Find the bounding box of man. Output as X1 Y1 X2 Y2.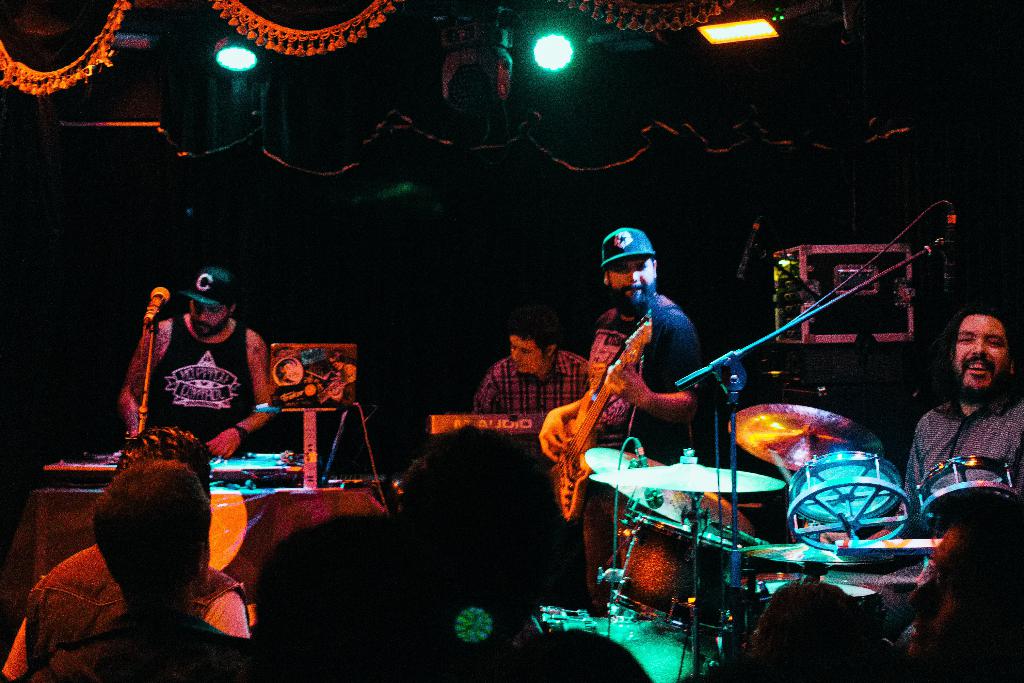
906 299 1023 526.
